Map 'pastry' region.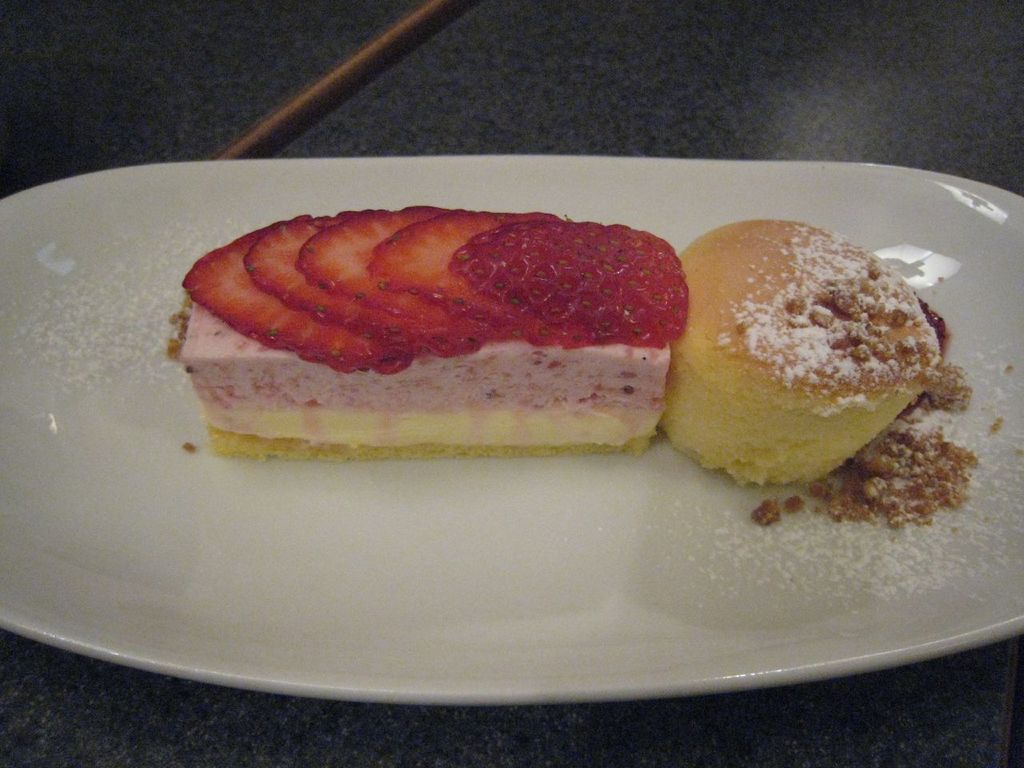
Mapped to {"left": 158, "top": 181, "right": 704, "bottom": 466}.
